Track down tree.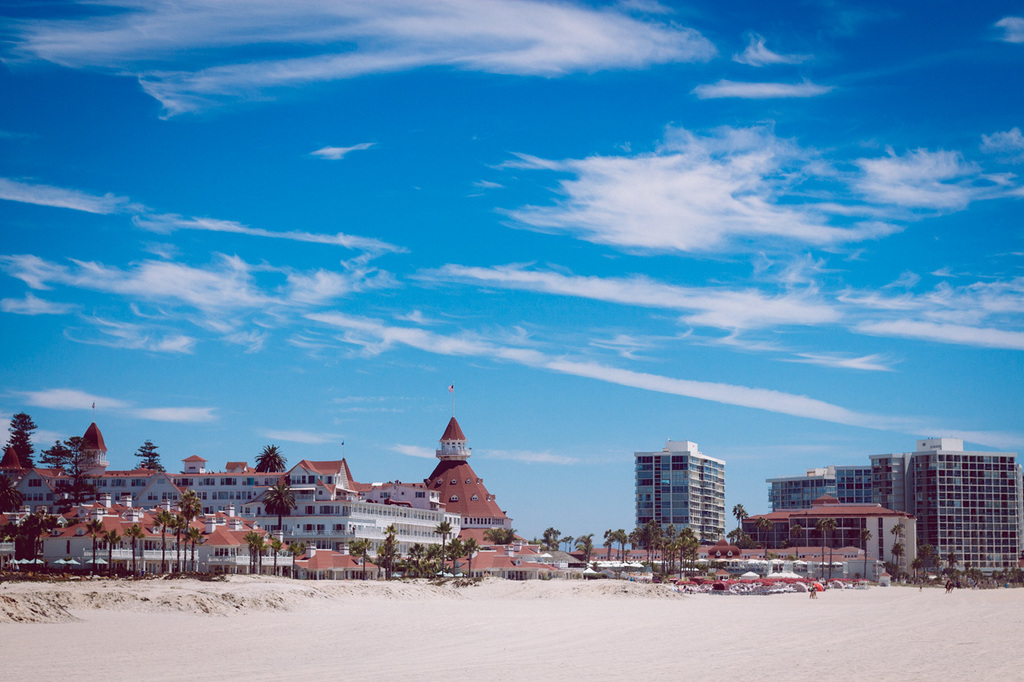
Tracked to (left=253, top=441, right=292, bottom=477).
